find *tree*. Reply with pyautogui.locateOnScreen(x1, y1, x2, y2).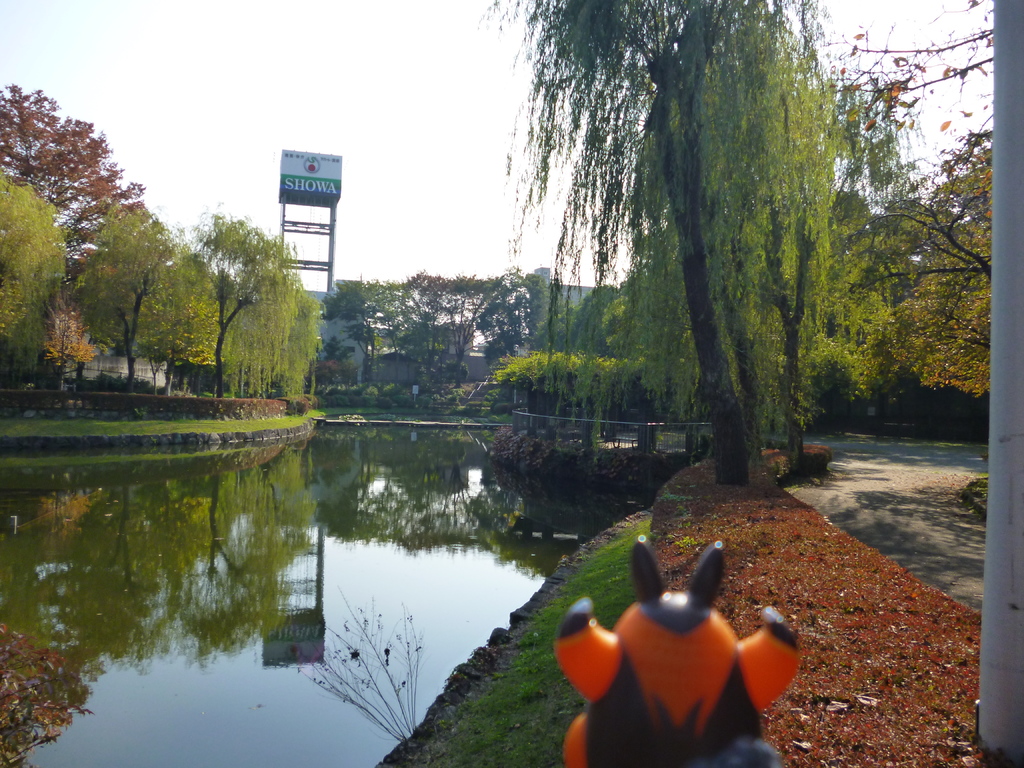
pyautogui.locateOnScreen(318, 336, 346, 382).
